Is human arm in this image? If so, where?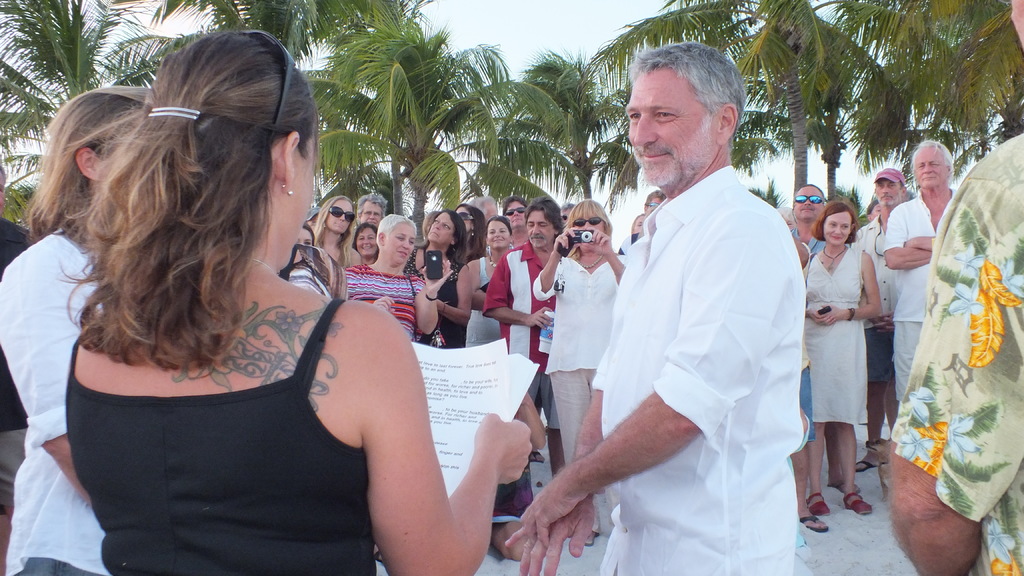
Yes, at 510:352:610:575.
